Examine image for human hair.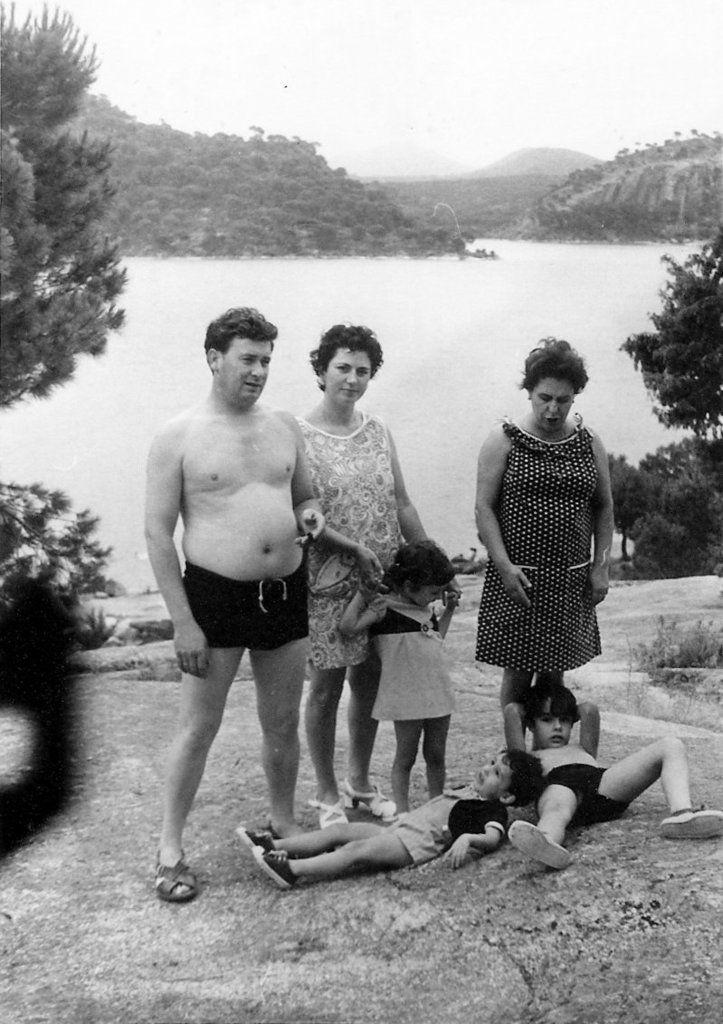
Examination result: rect(515, 329, 588, 391).
